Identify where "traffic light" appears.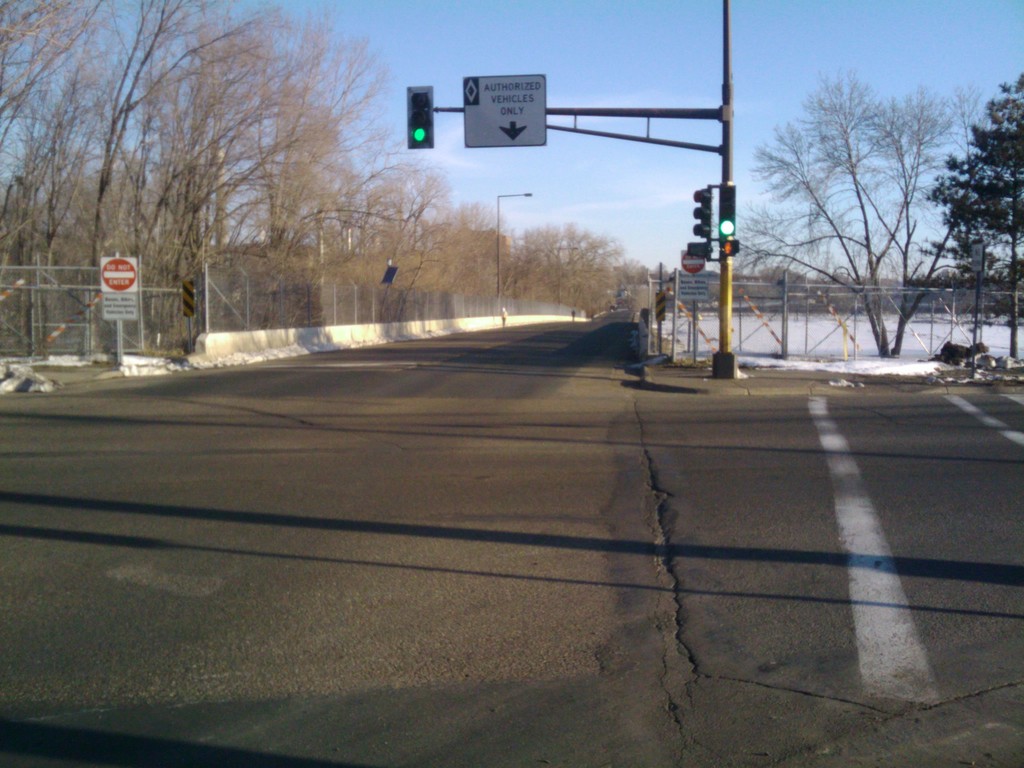
Appears at box(720, 240, 739, 257).
